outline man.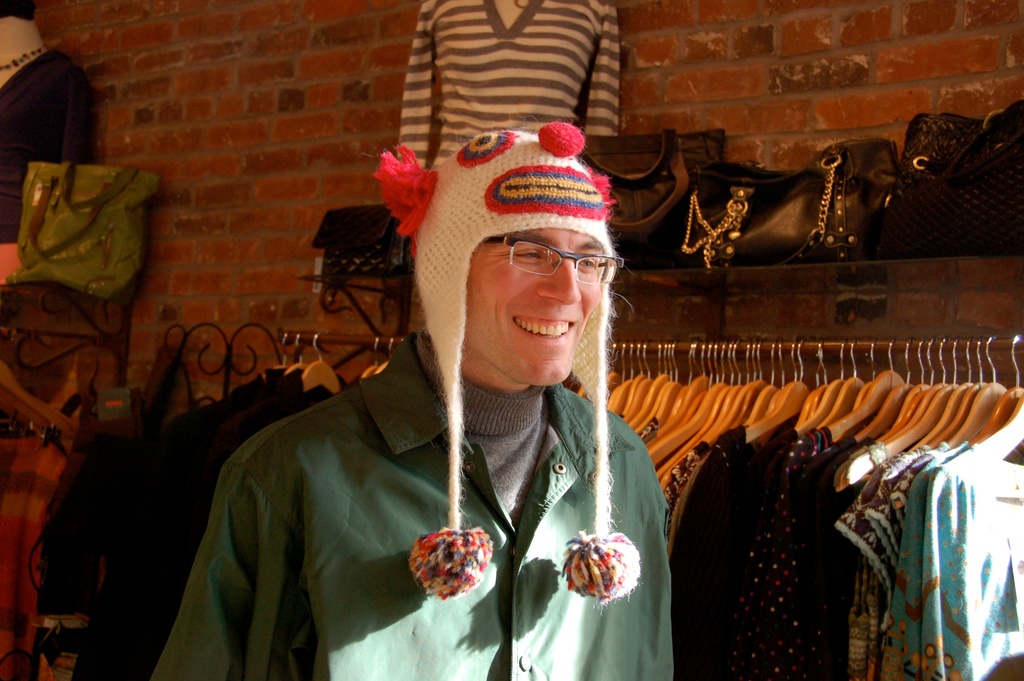
Outline: [x1=154, y1=124, x2=676, y2=680].
